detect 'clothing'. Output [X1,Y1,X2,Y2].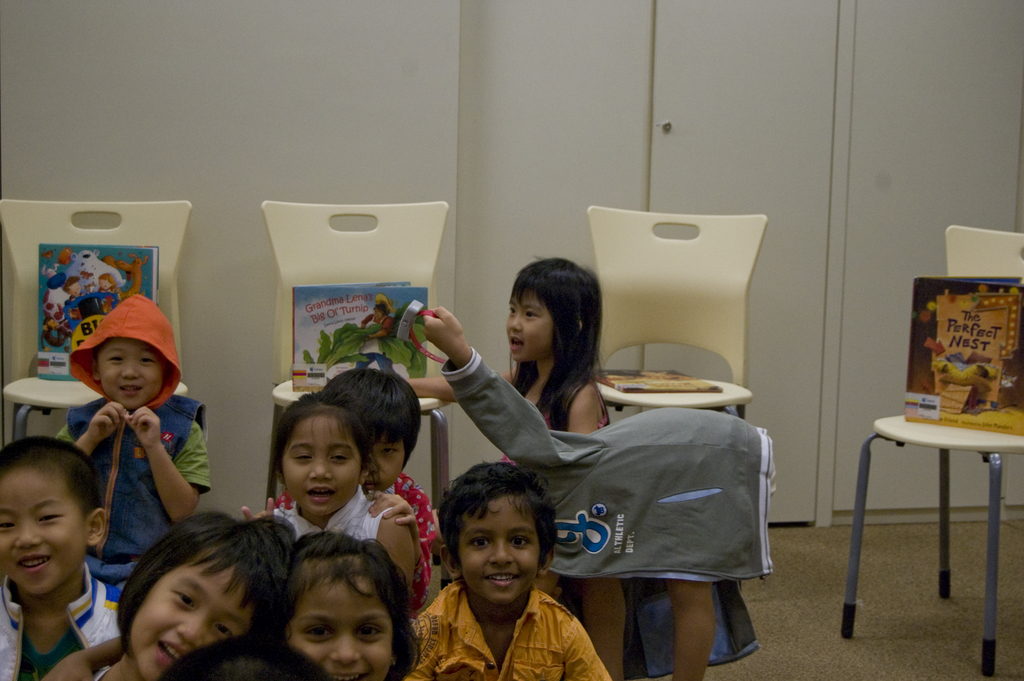
[412,587,609,680].
